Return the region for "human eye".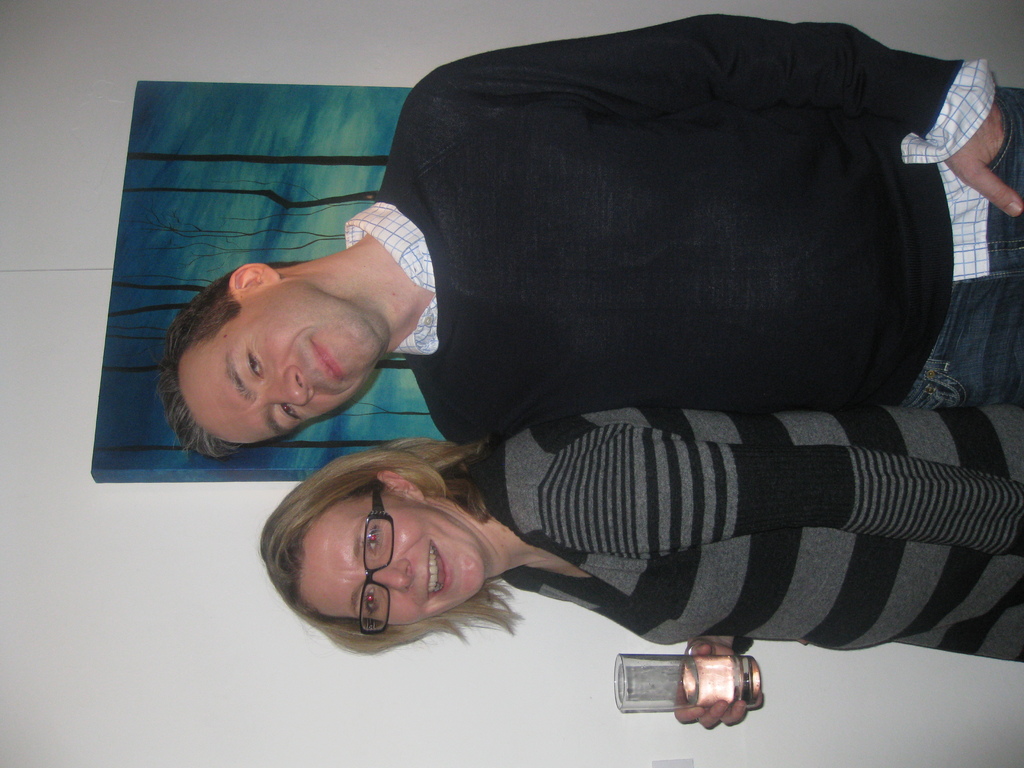
detection(361, 584, 382, 619).
